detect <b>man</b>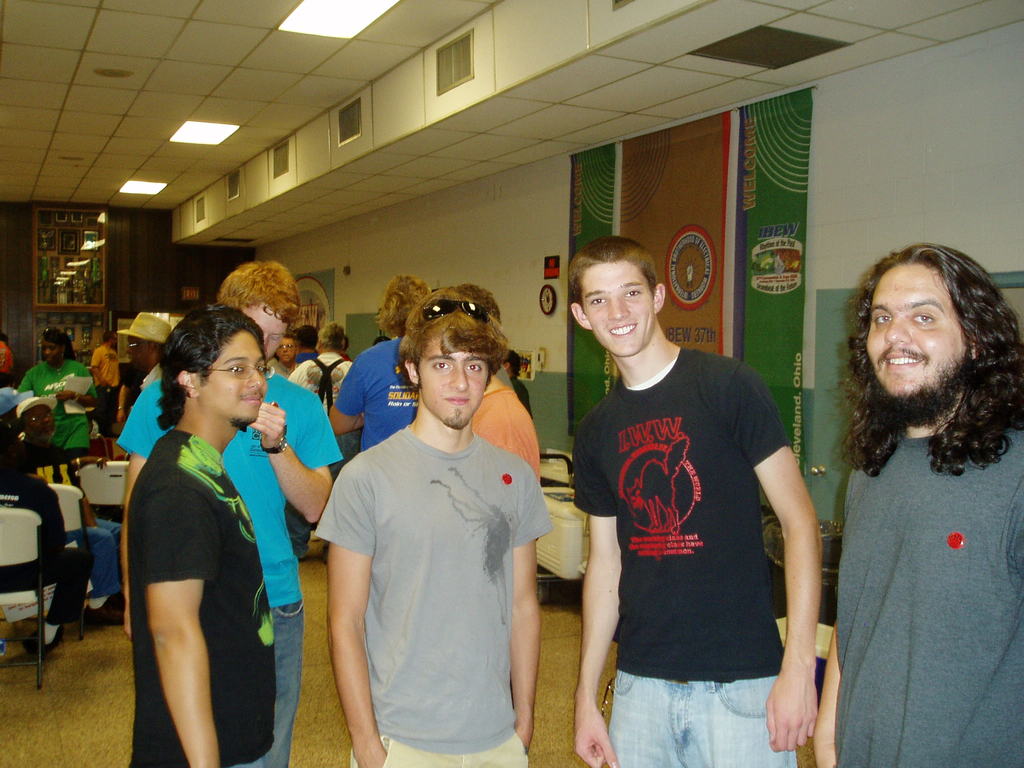
select_region(99, 260, 352, 767)
